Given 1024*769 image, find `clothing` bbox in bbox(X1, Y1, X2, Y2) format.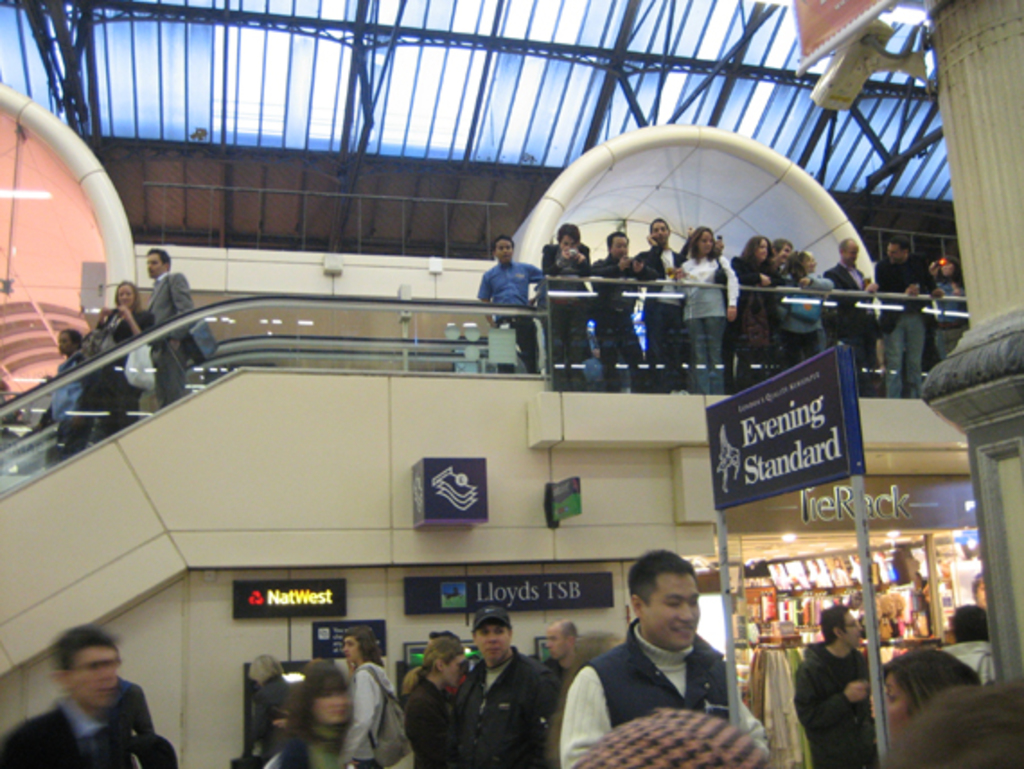
bbox(552, 609, 753, 755).
